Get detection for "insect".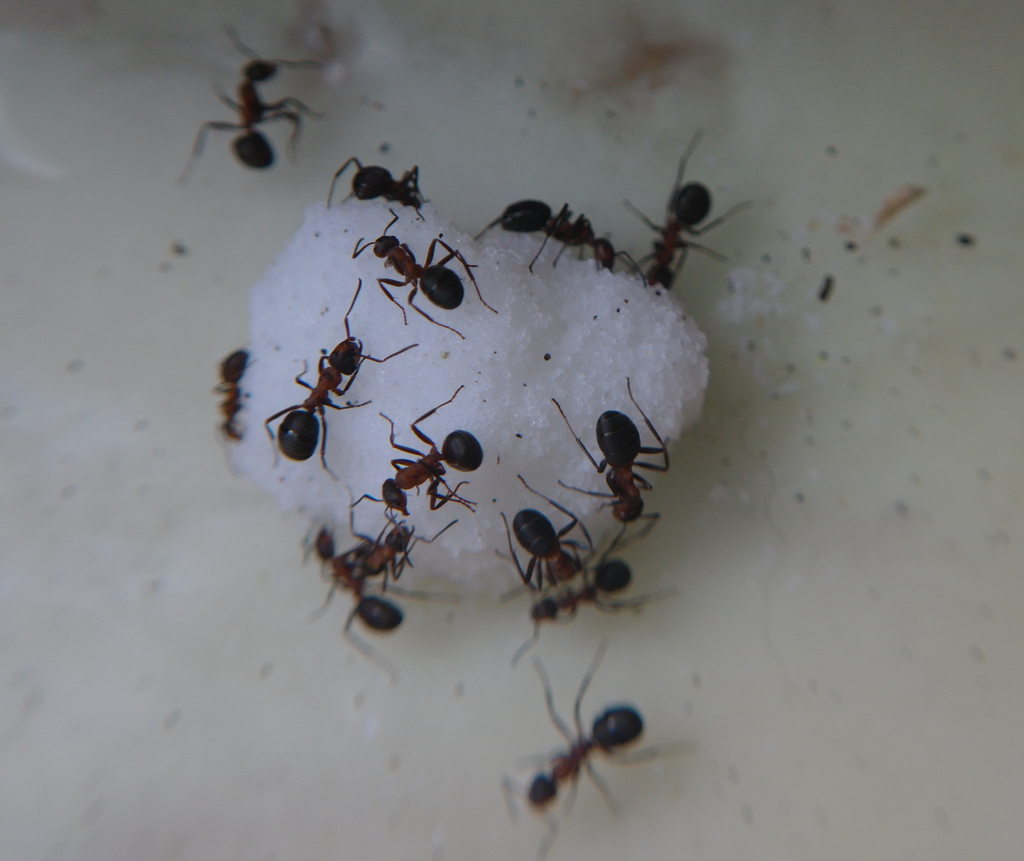
Detection: left=487, top=523, right=680, bottom=679.
